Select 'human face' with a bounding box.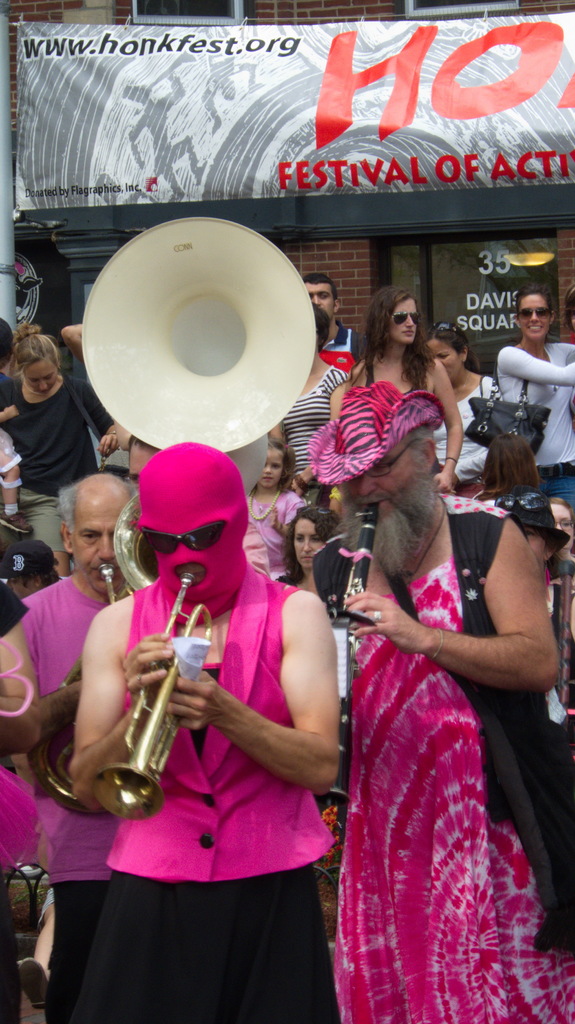
box(553, 503, 574, 545).
